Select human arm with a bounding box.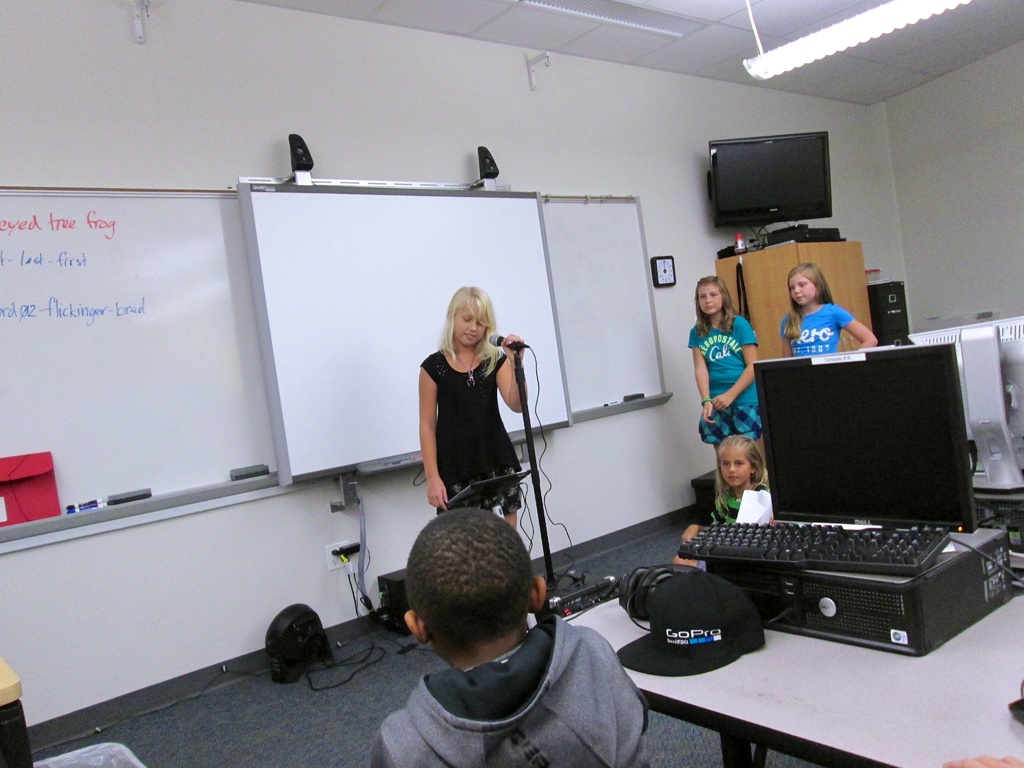
373 714 420 767.
